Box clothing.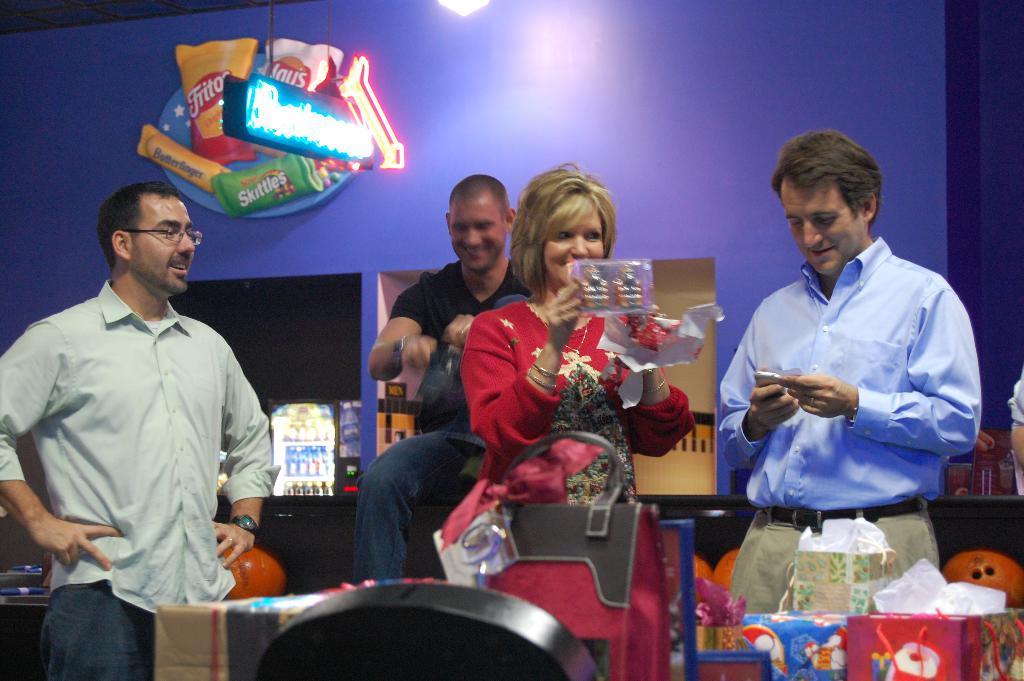
detection(458, 297, 694, 501).
